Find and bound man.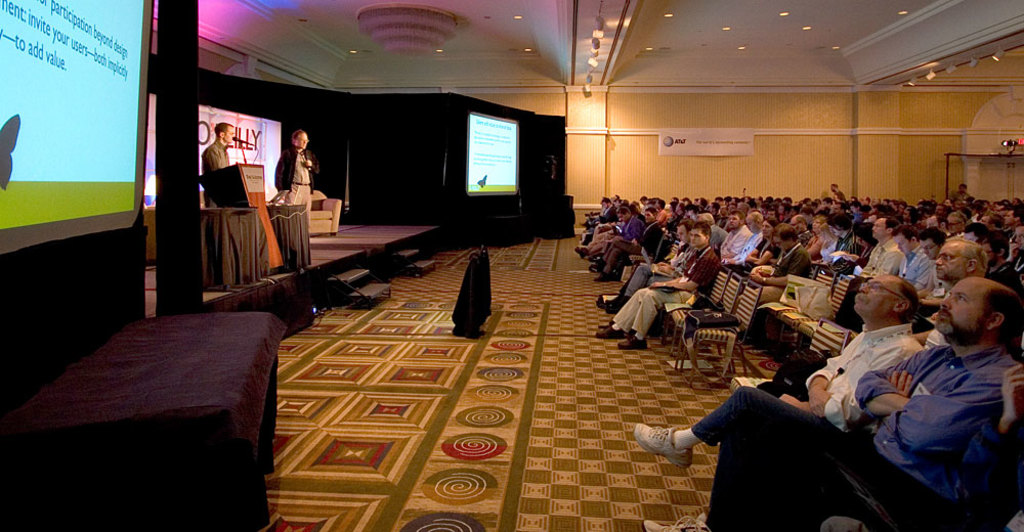
Bound: Rect(895, 229, 926, 284).
